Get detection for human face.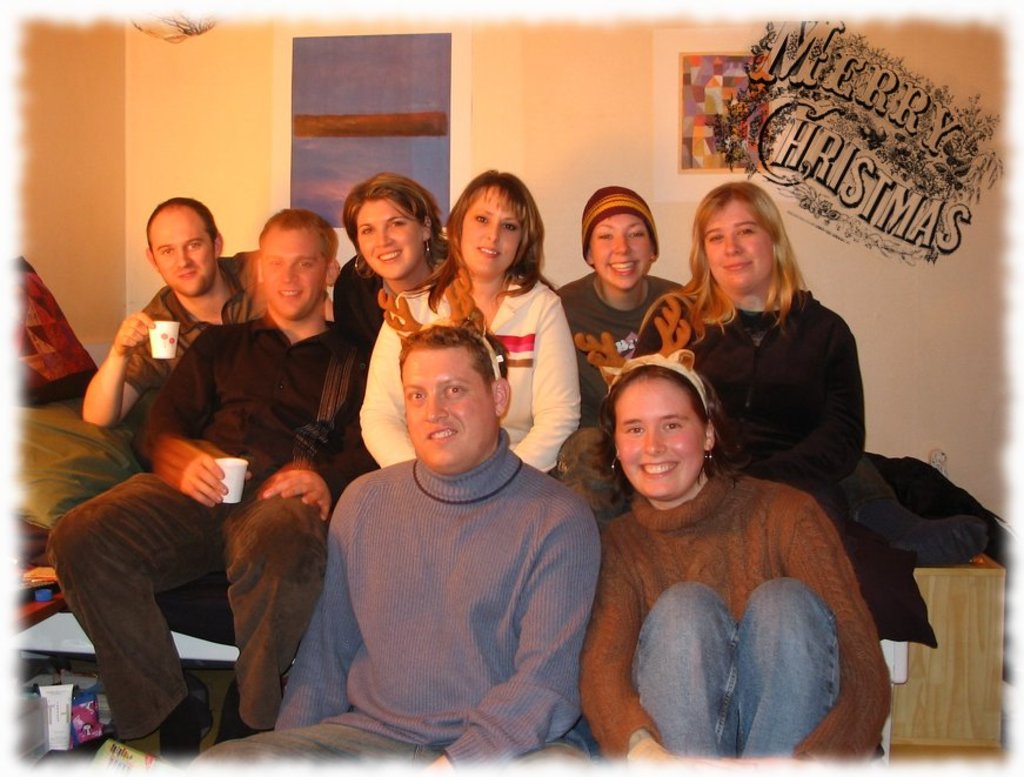
Detection: <region>588, 210, 644, 286</region>.
